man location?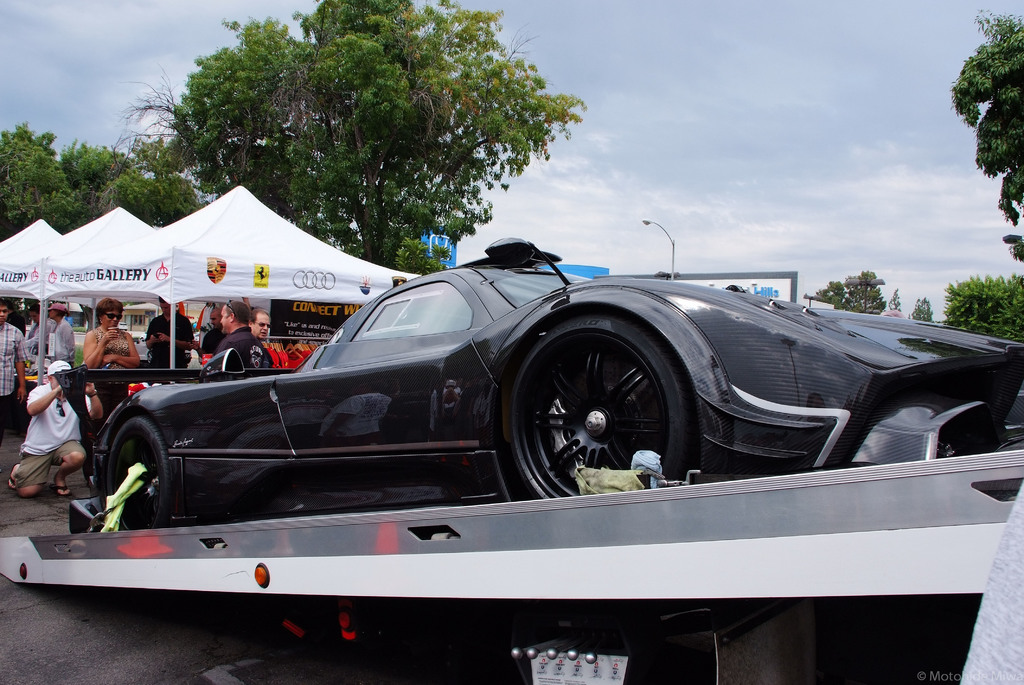
BBox(136, 295, 198, 368)
